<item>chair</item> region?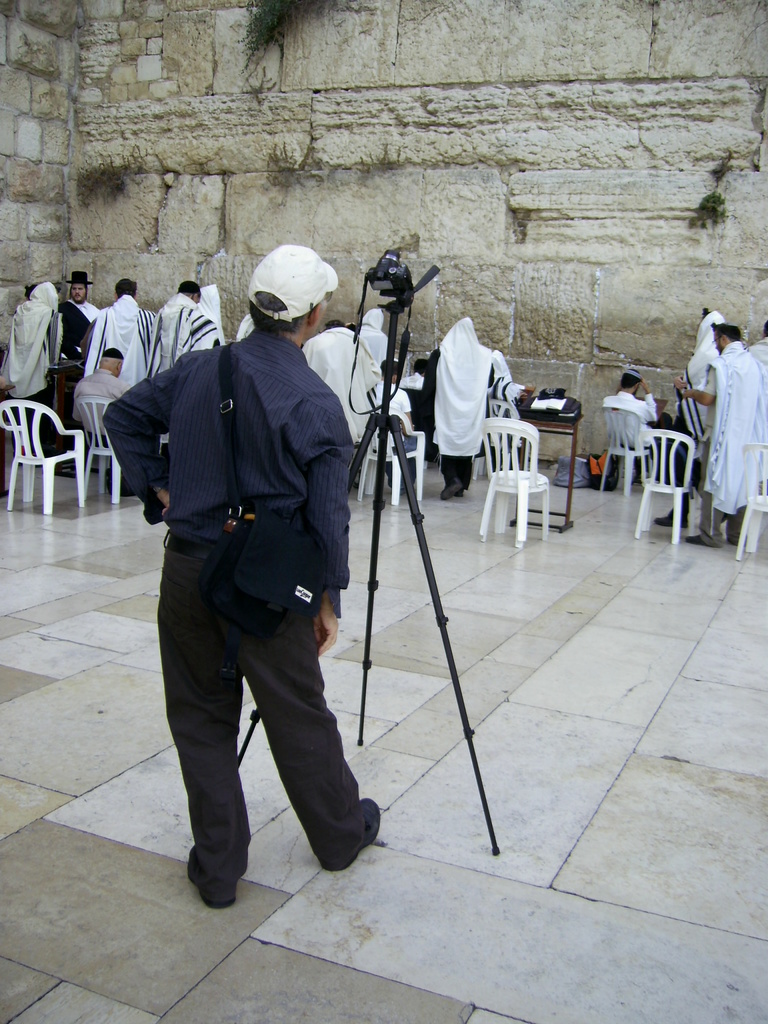
crop(591, 406, 656, 504)
